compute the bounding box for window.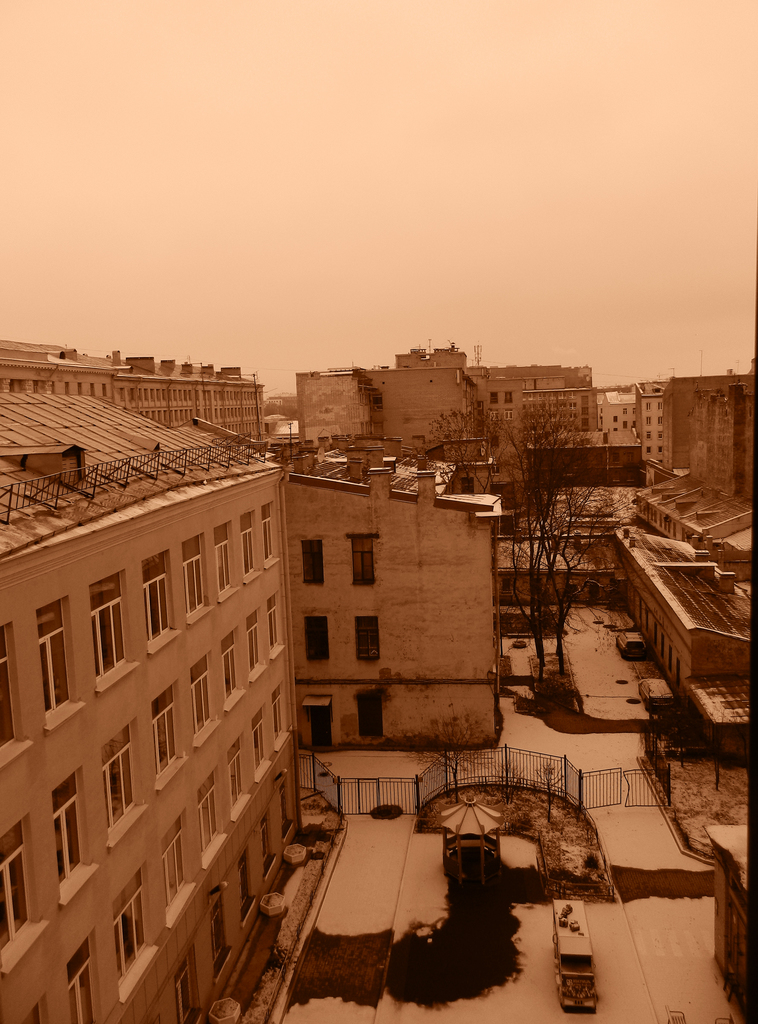
Rect(109, 858, 160, 1004).
